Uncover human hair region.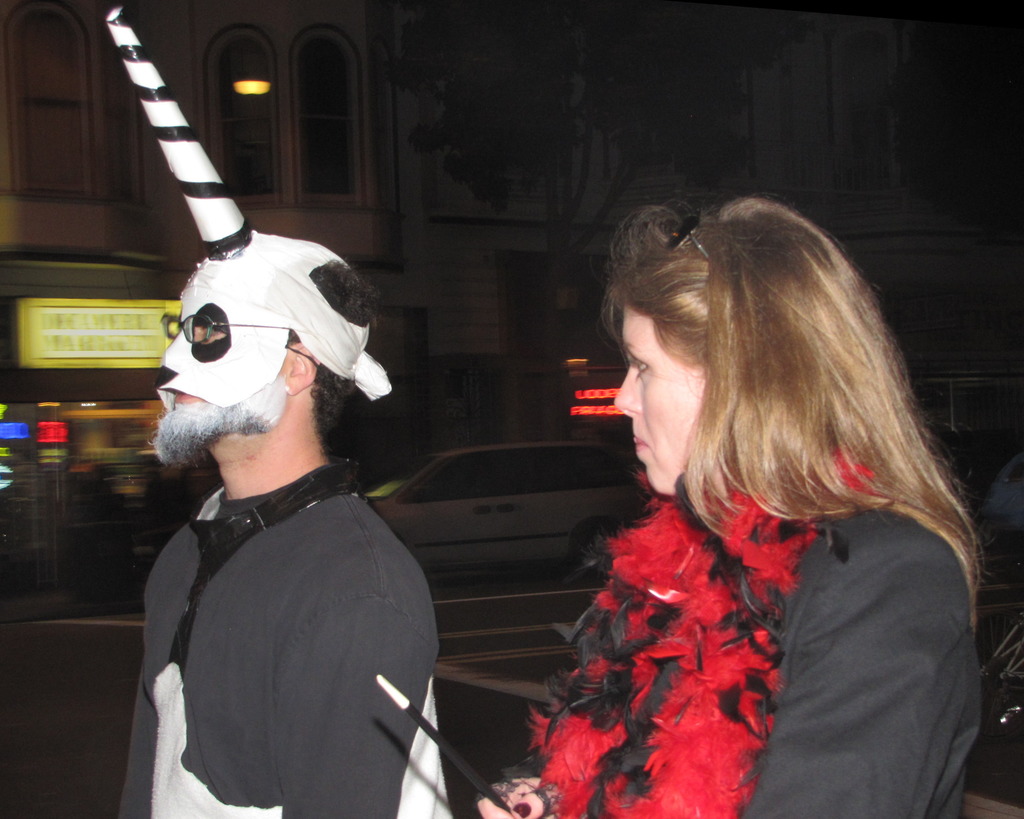
Uncovered: region(563, 196, 963, 643).
